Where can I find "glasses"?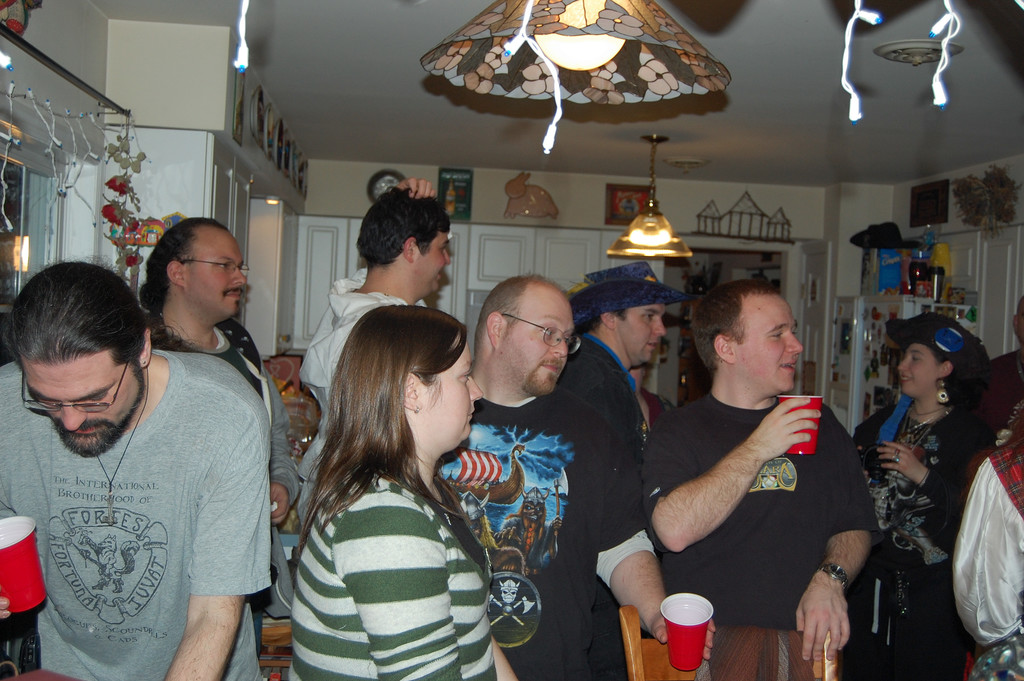
You can find it at bbox(20, 361, 127, 413).
